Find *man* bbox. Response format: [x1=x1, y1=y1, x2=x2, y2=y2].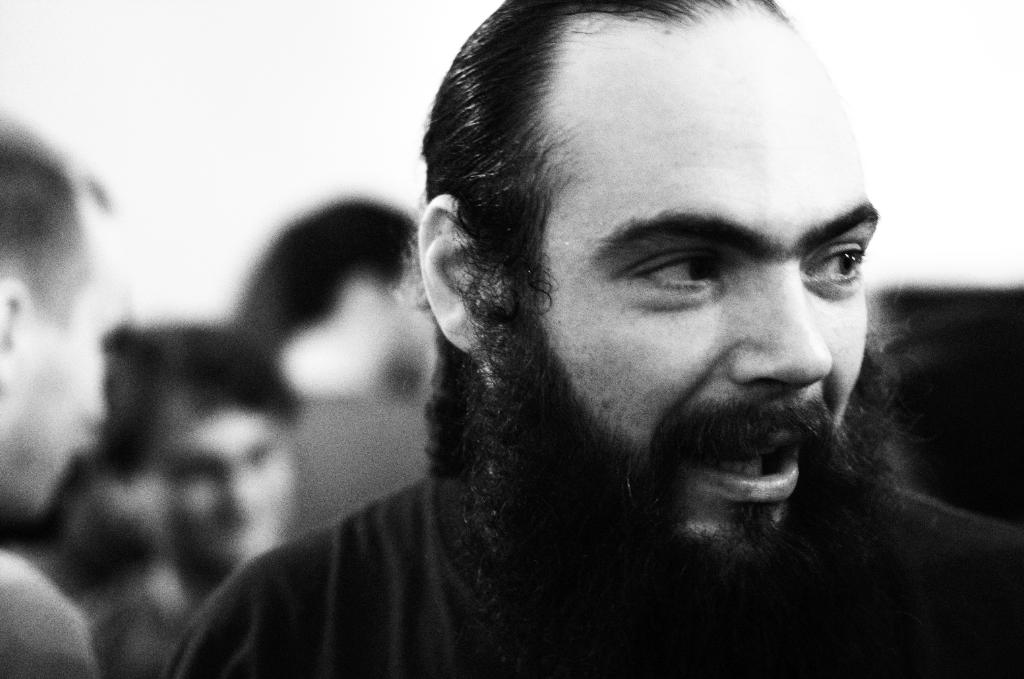
[x1=130, y1=22, x2=970, y2=646].
